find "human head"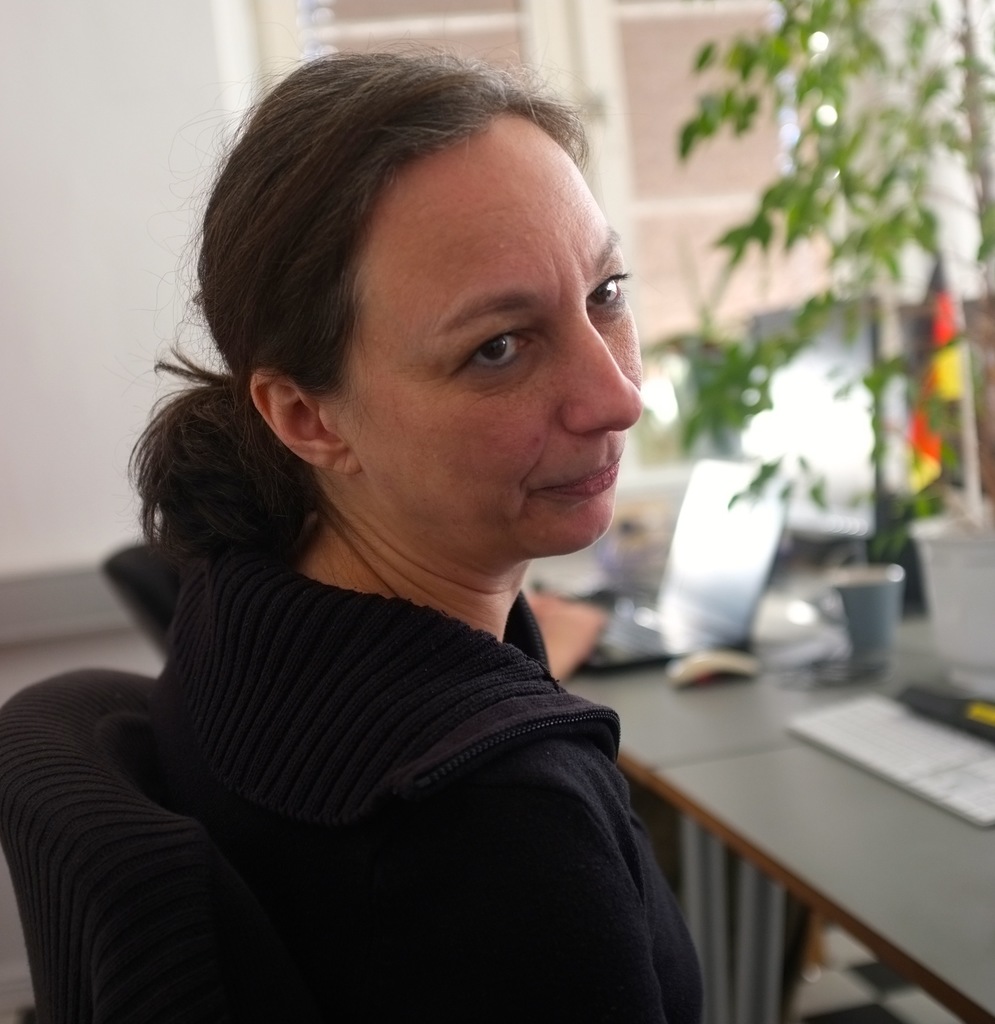
<box>187,55,647,601</box>
